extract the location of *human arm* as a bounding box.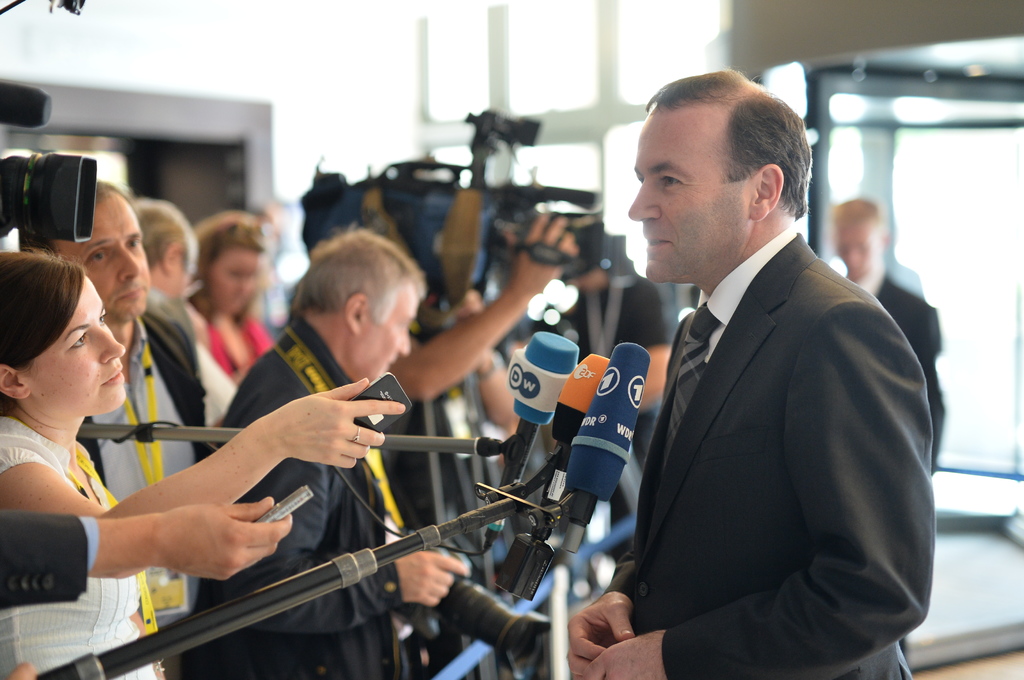
left=0, top=491, right=296, bottom=612.
